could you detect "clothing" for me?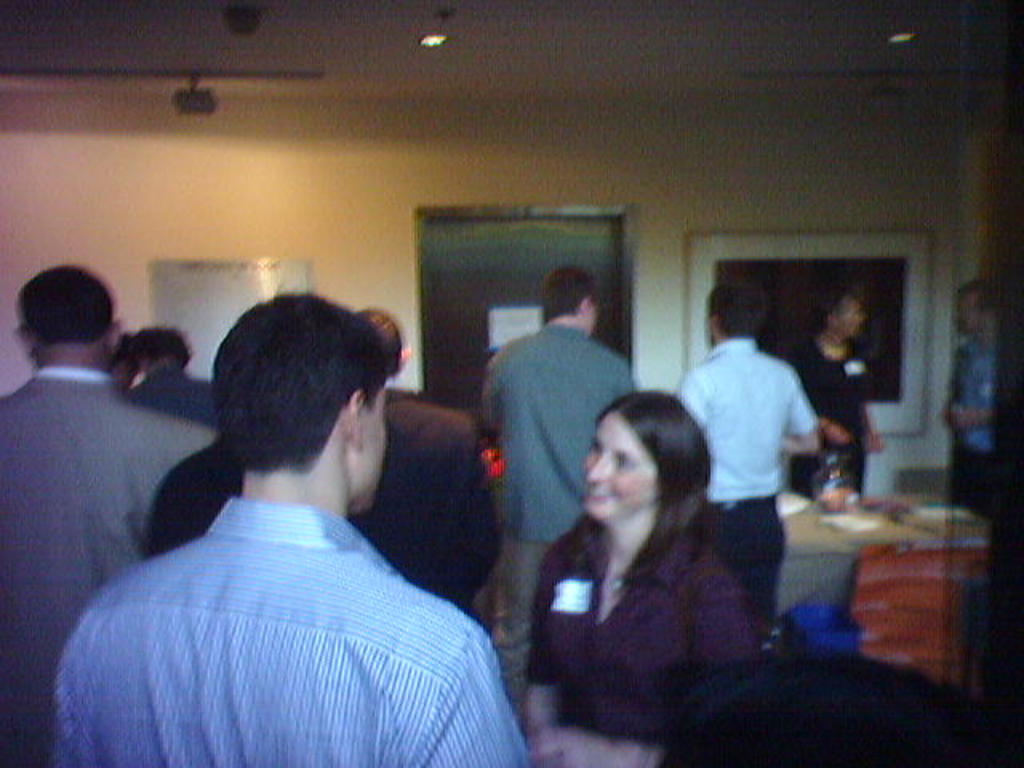
Detection result: 792,330,880,499.
